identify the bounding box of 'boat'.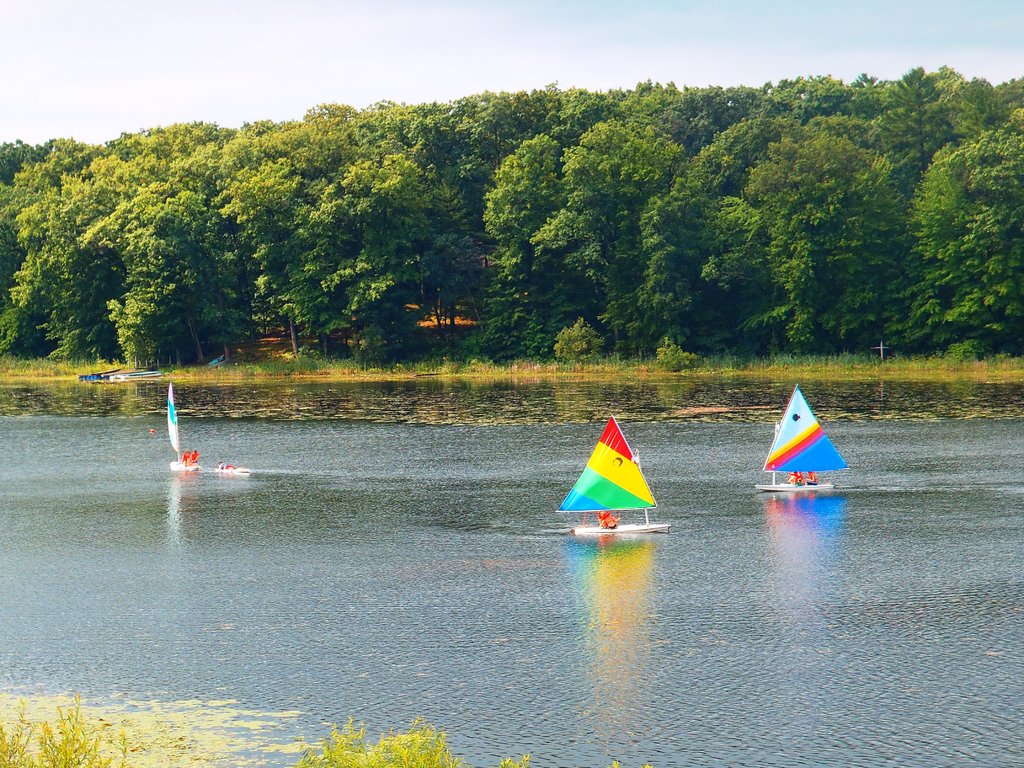
box(166, 378, 202, 475).
